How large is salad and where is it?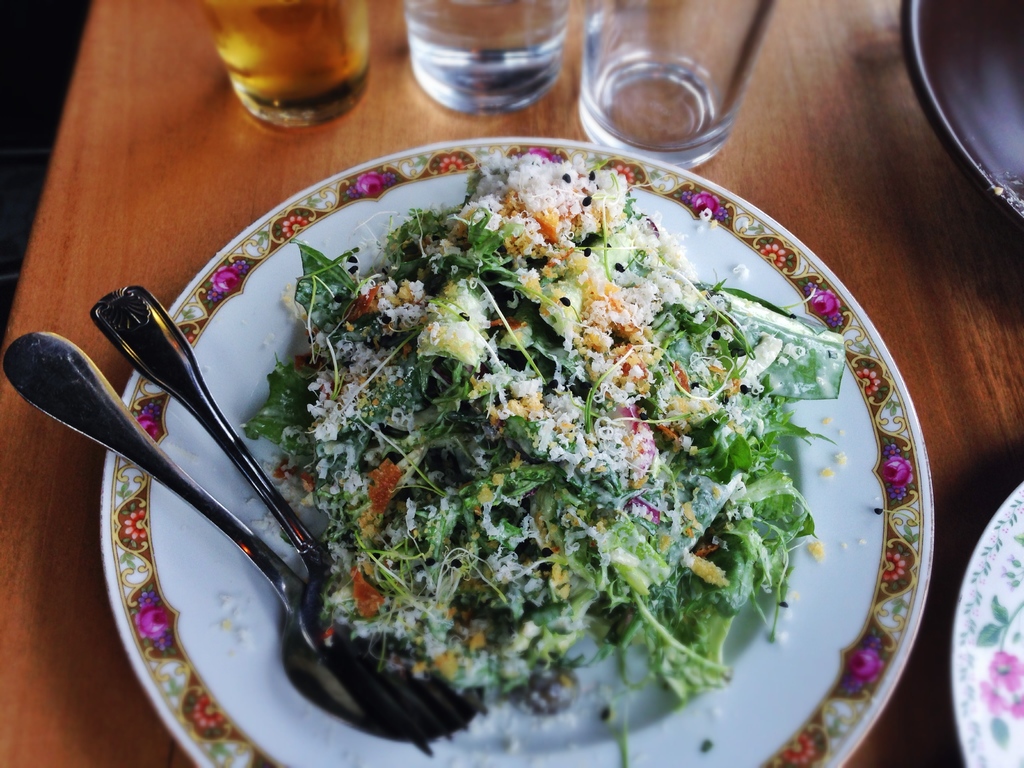
Bounding box: locate(241, 148, 835, 762).
